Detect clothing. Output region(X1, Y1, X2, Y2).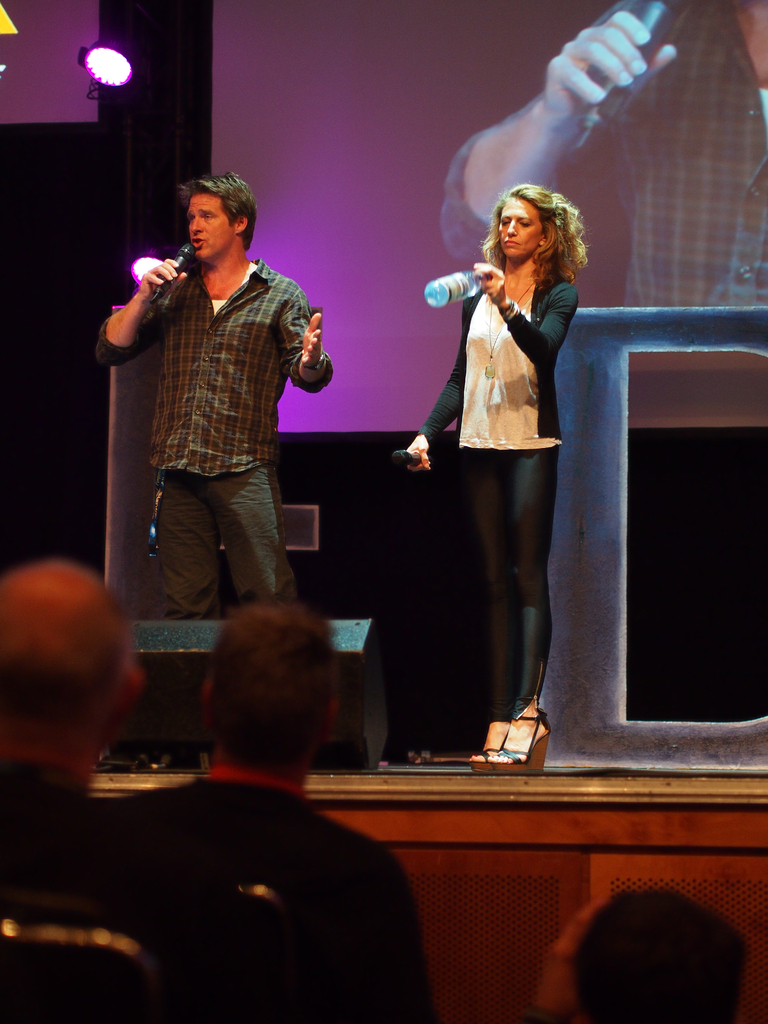
region(0, 774, 116, 876).
